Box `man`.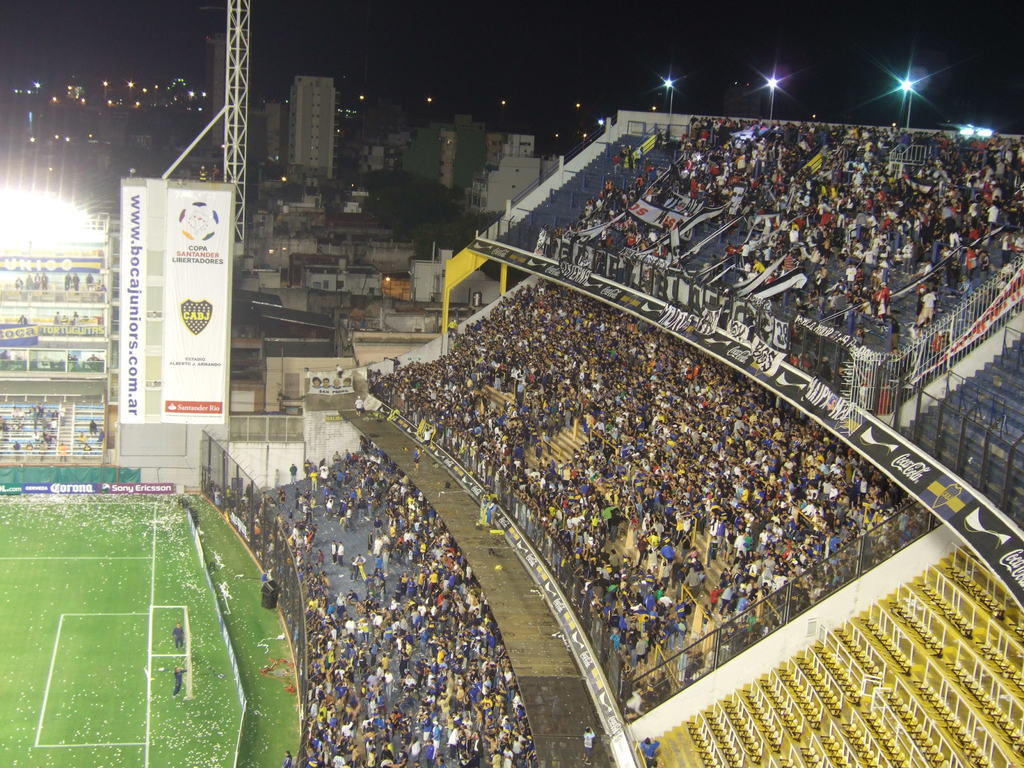
[348, 559, 356, 582].
